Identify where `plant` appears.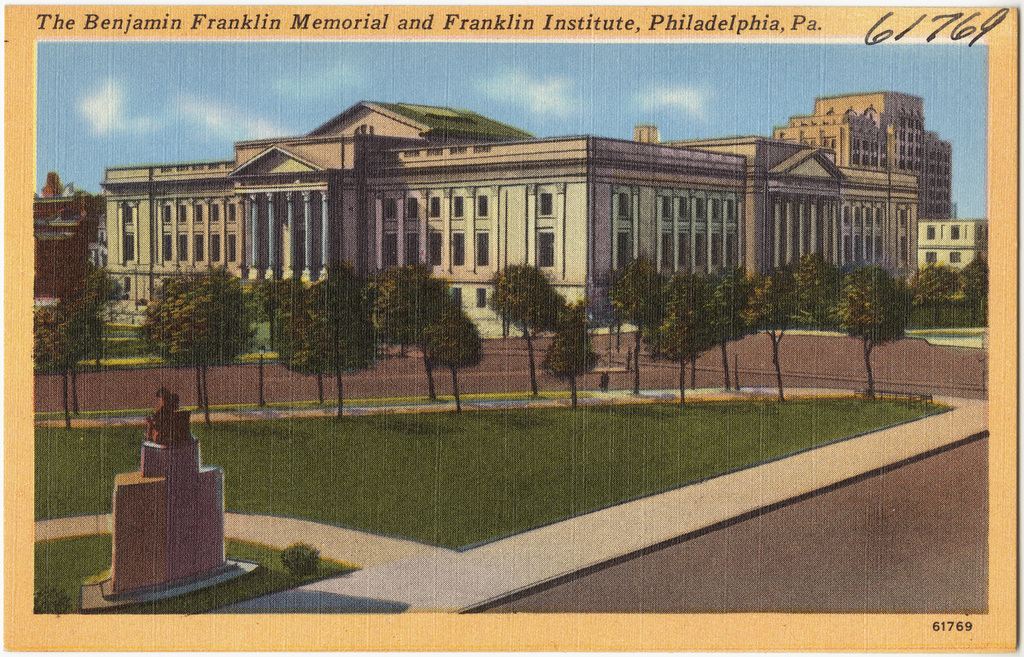
Appears at box(66, 224, 129, 385).
